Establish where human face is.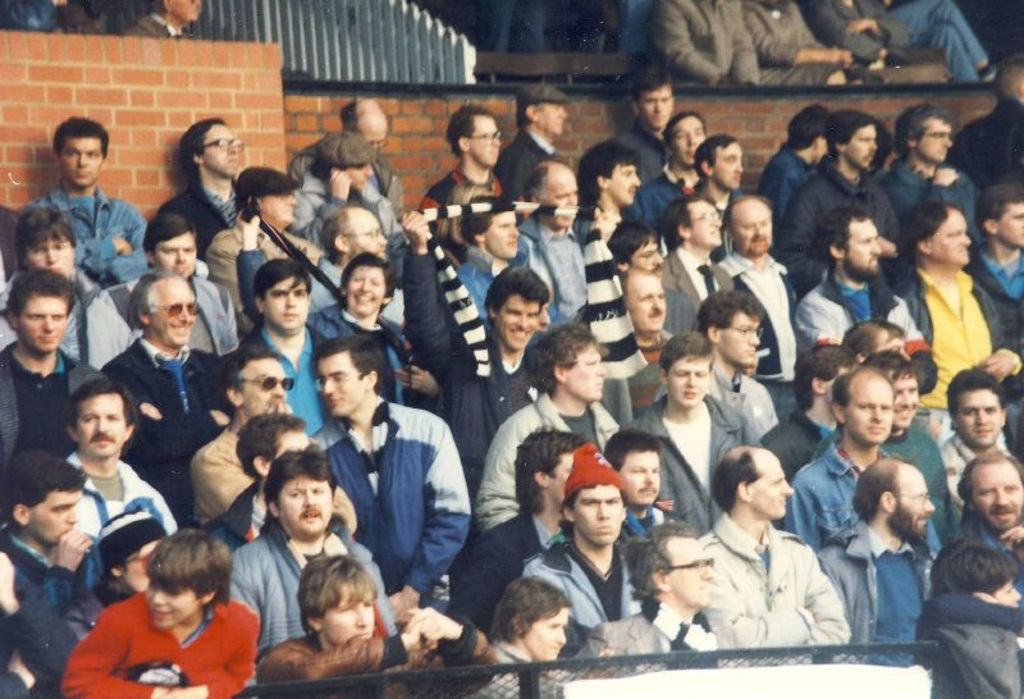
Established at 136,568,210,635.
